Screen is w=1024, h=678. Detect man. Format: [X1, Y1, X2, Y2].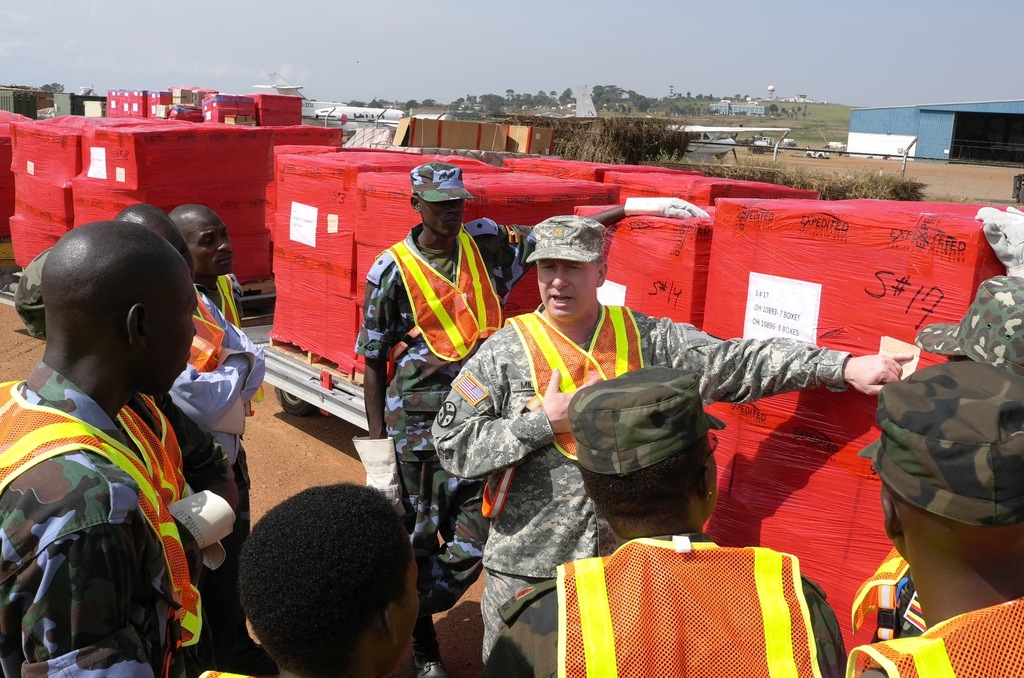
[428, 213, 913, 669].
